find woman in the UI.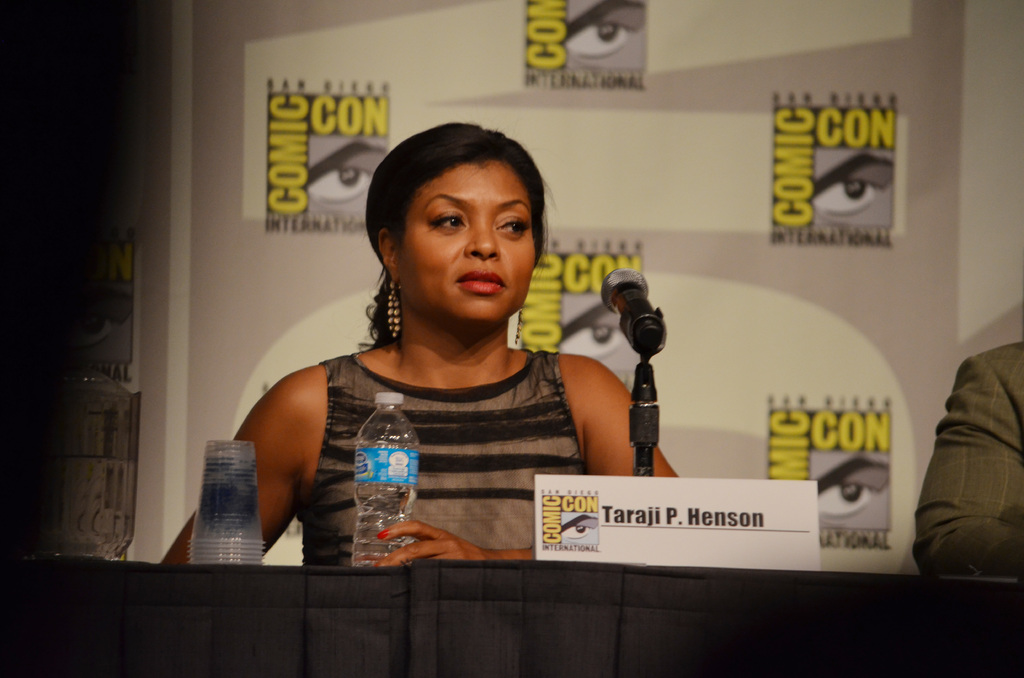
UI element at box=[249, 122, 627, 552].
